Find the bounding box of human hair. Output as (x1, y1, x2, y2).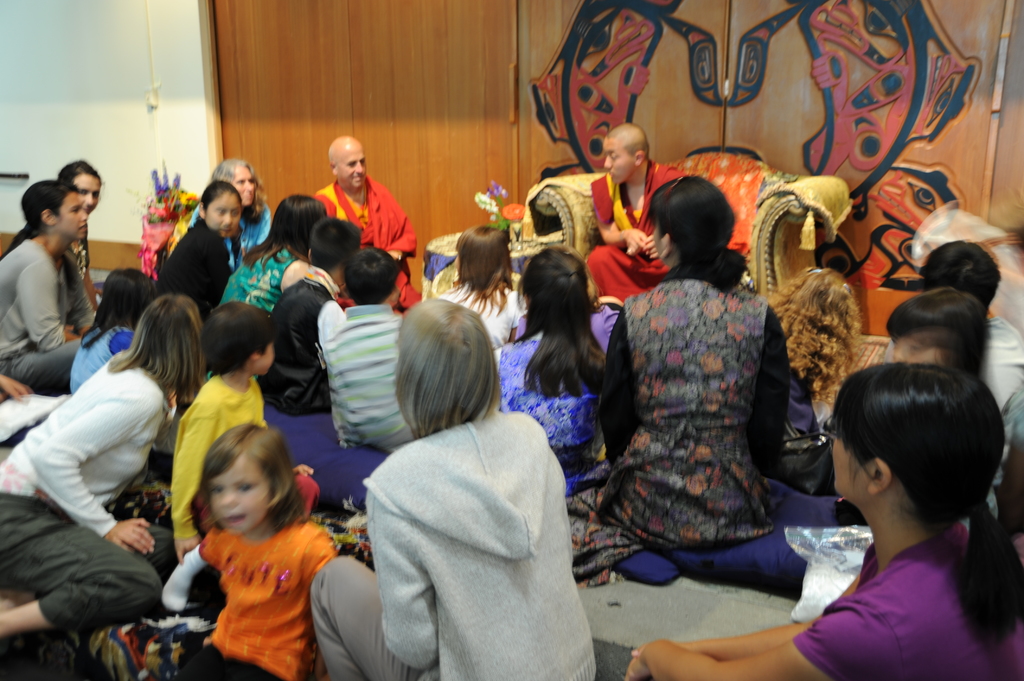
(392, 296, 497, 437).
